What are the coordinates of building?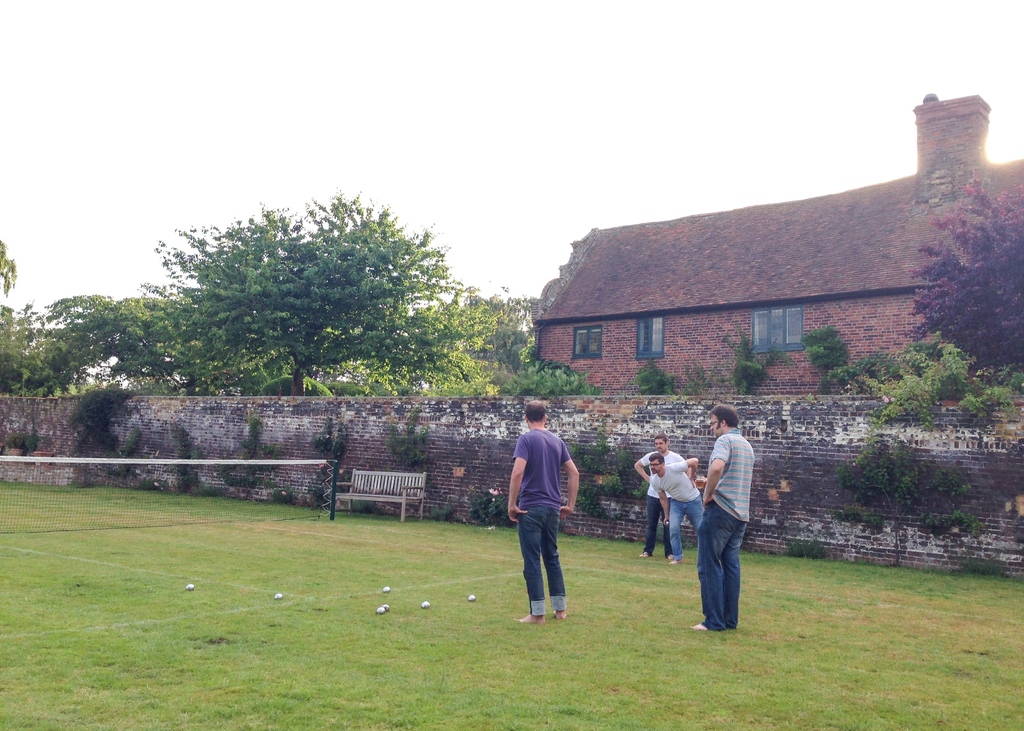
bbox=(528, 92, 1023, 396).
